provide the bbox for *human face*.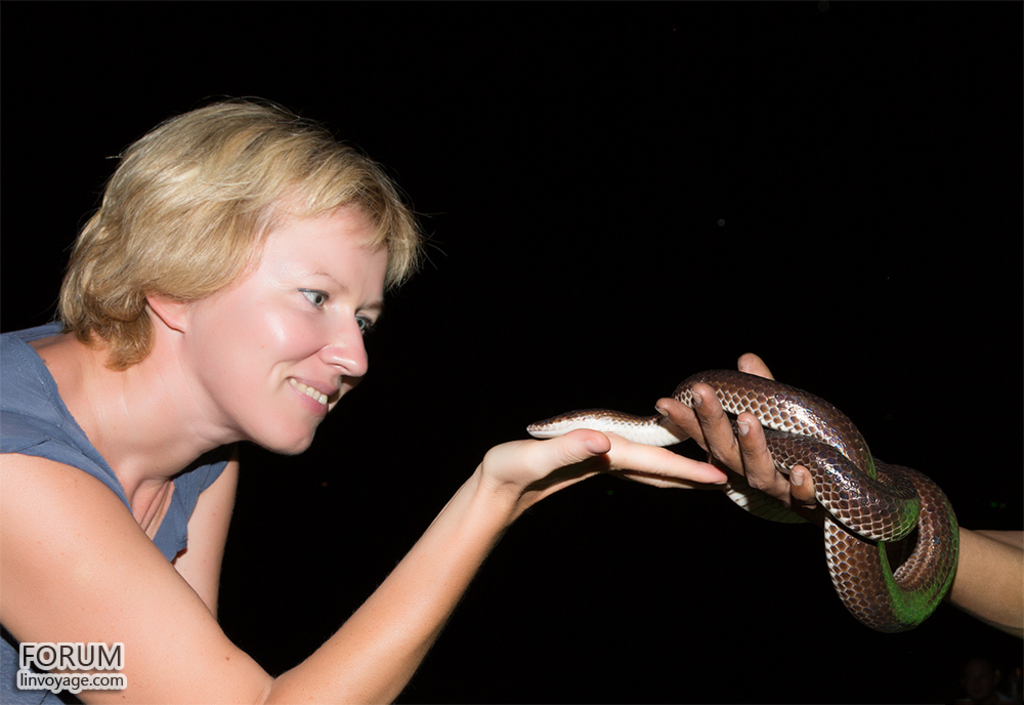
bbox=(186, 203, 388, 458).
